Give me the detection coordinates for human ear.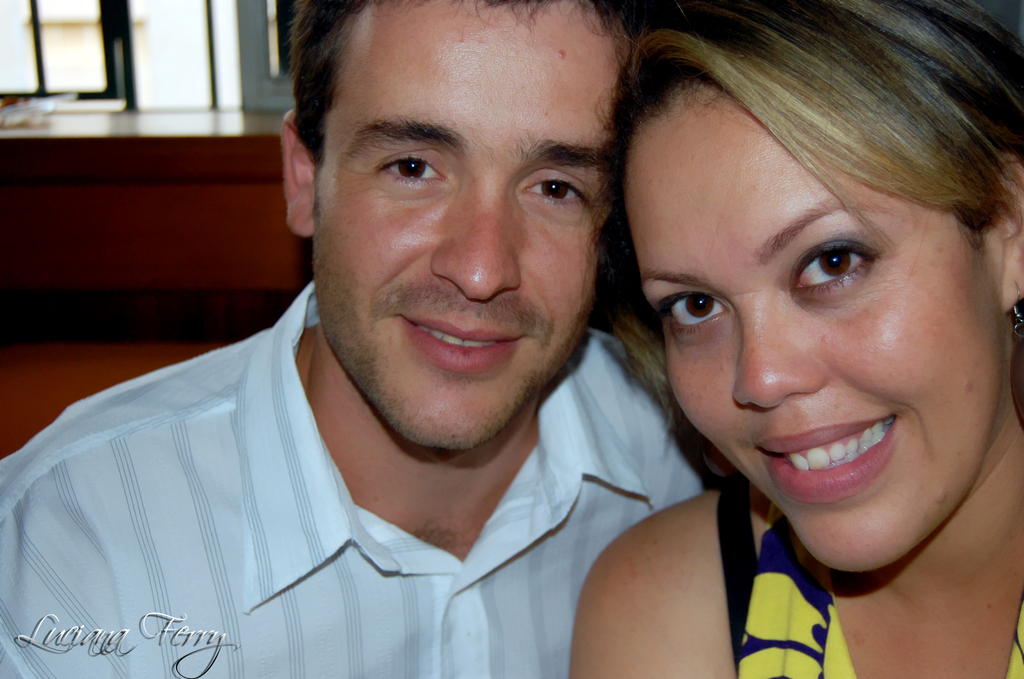
(996, 154, 1023, 307).
